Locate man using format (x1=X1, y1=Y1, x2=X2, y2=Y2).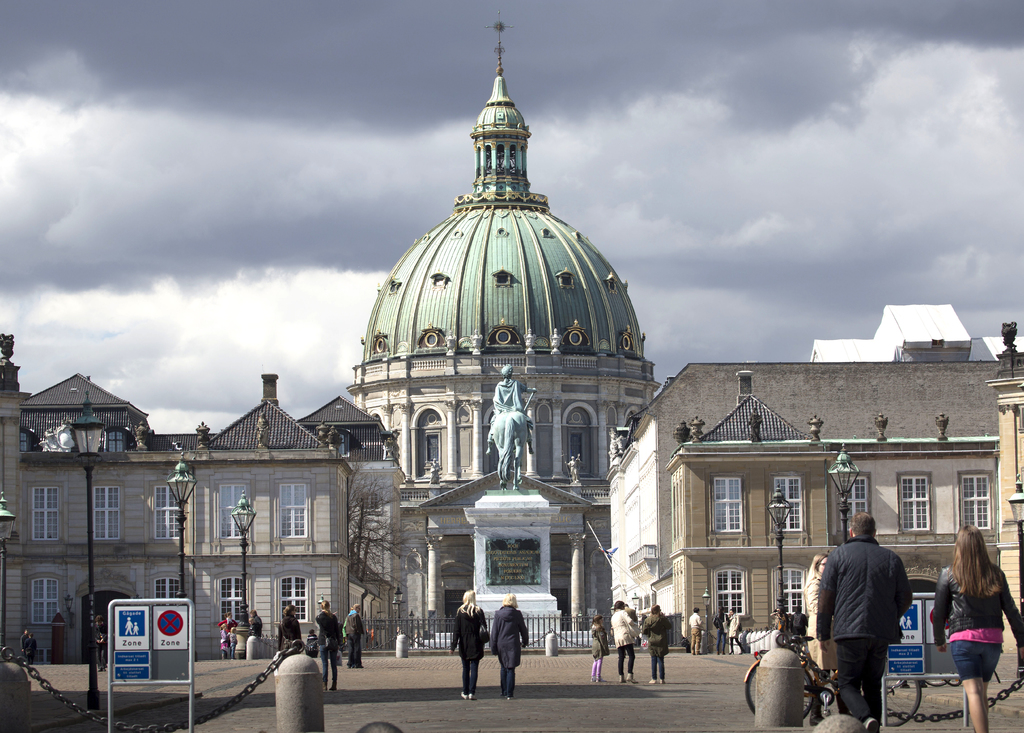
(x1=817, y1=510, x2=913, y2=732).
